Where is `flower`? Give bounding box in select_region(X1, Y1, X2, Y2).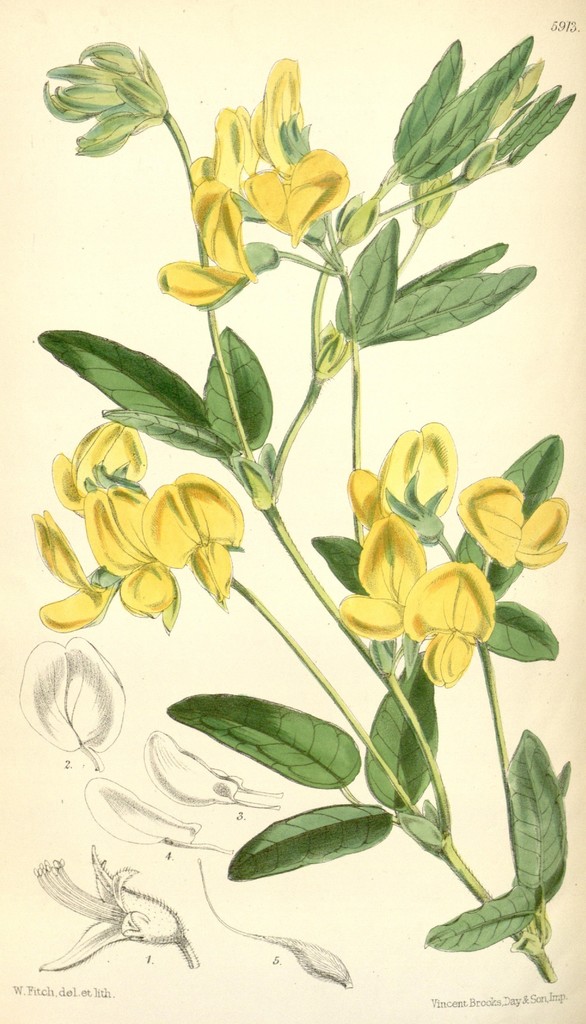
select_region(341, 420, 571, 681).
